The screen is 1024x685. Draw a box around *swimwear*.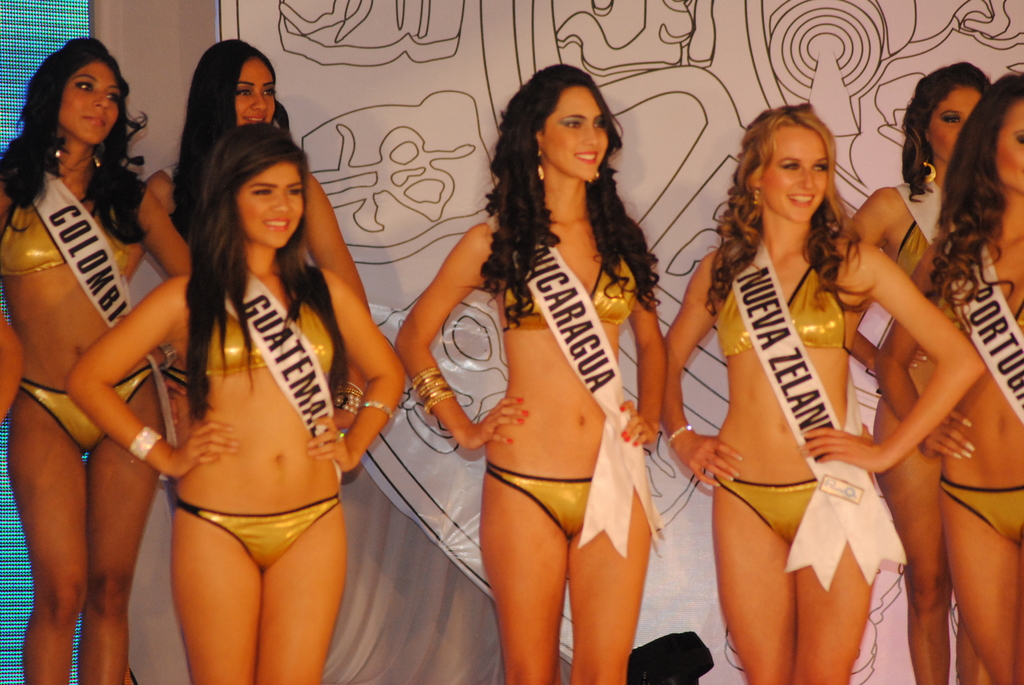
184, 492, 342, 573.
